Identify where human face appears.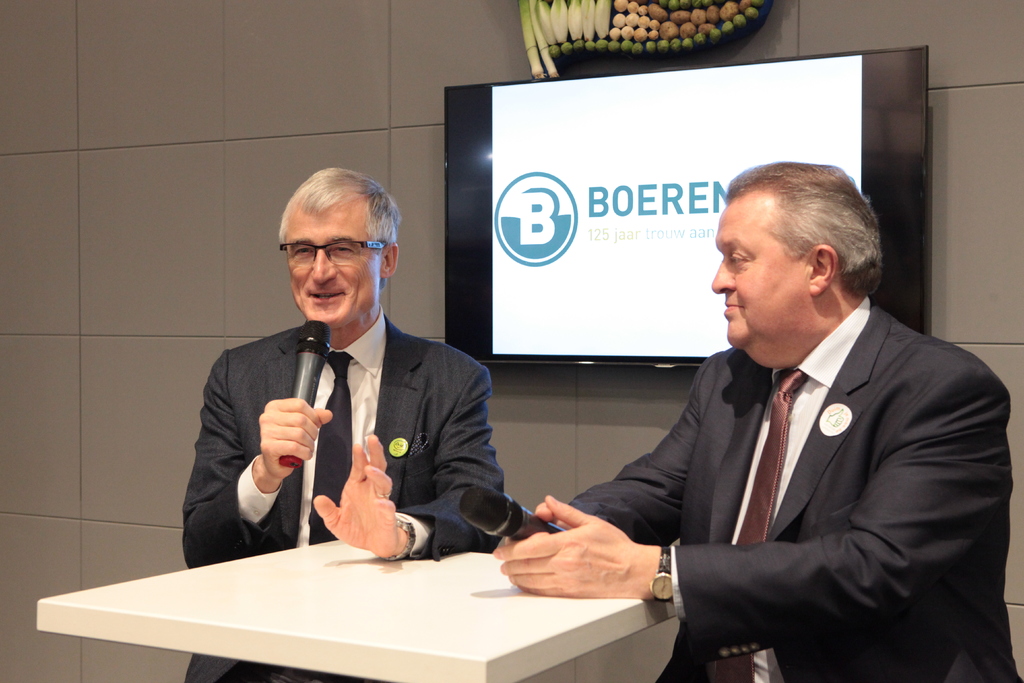
Appears at [left=291, top=196, right=378, bottom=319].
